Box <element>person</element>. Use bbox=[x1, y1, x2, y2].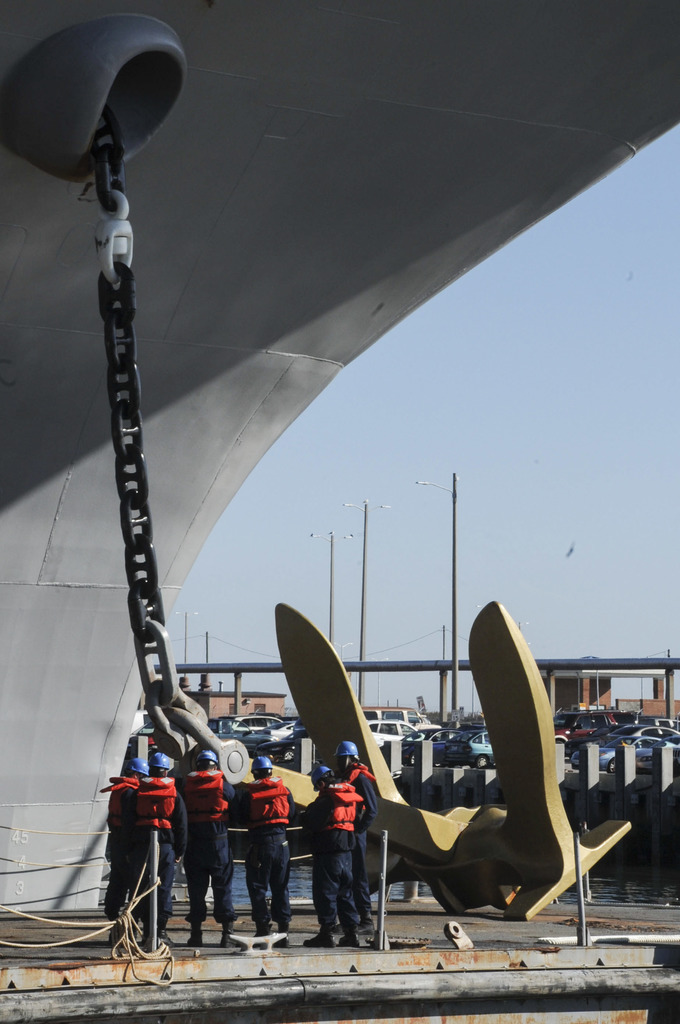
bbox=[129, 743, 194, 947].
